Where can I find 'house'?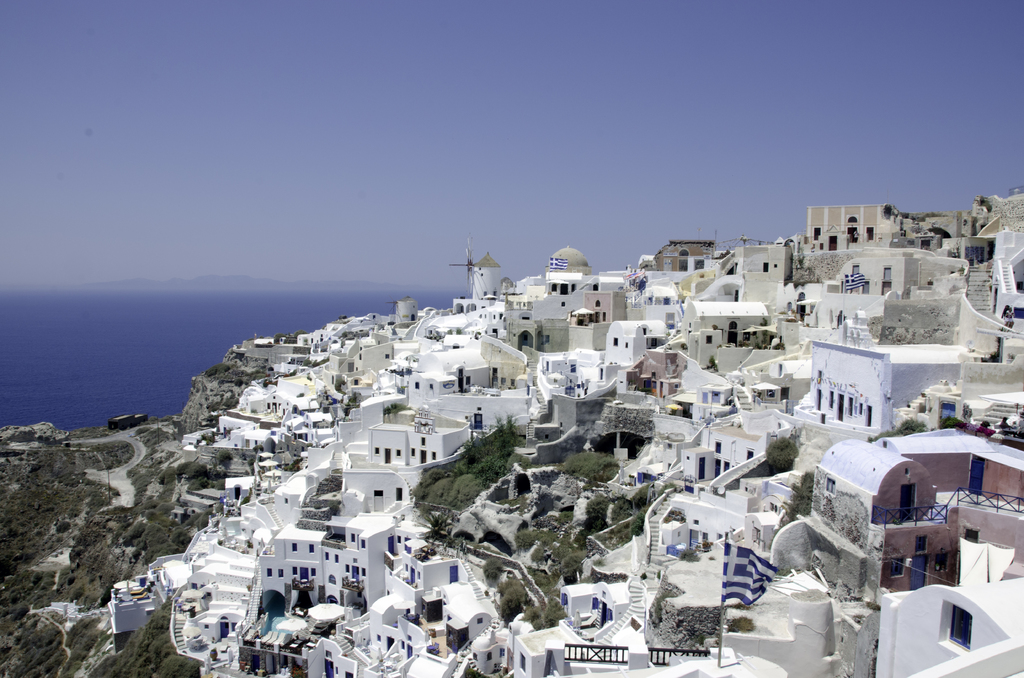
You can find it at crop(436, 585, 490, 636).
